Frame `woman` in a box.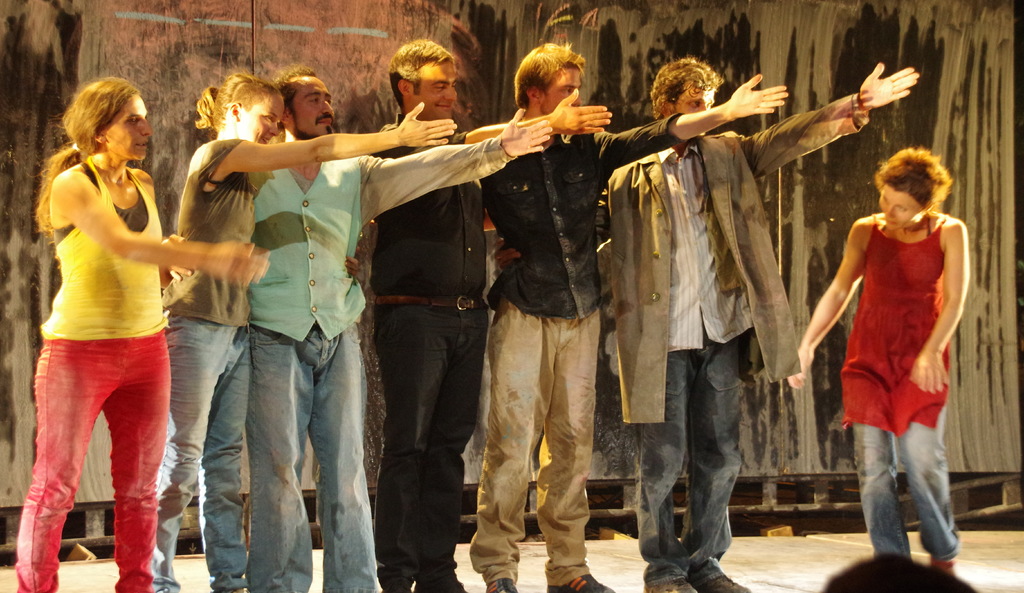
<region>17, 60, 198, 592</region>.
